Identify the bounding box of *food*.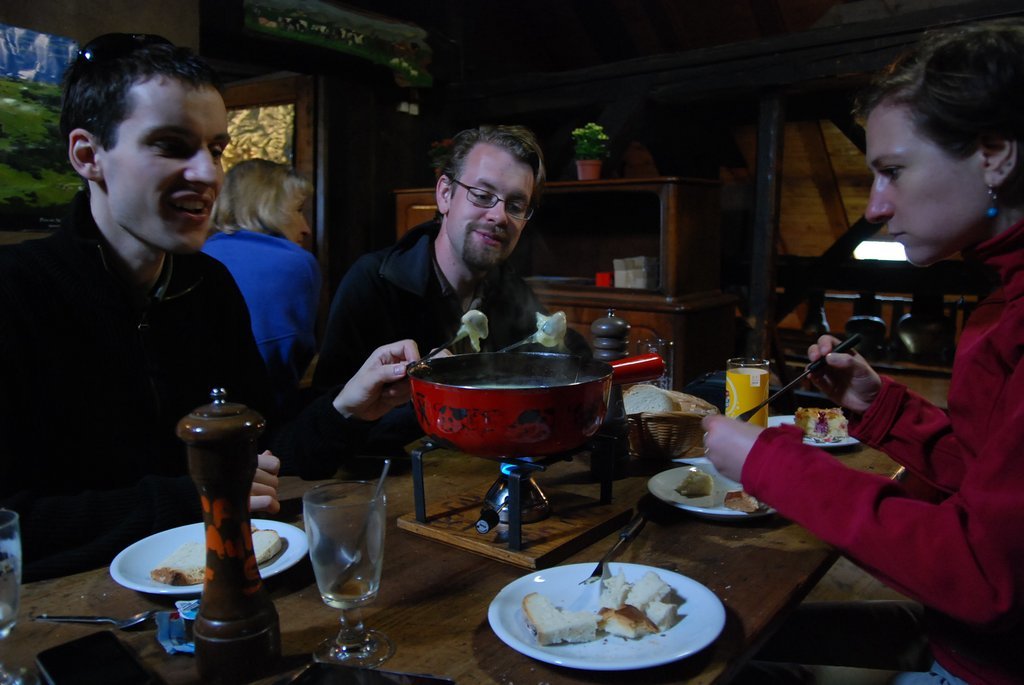
<box>519,566,673,647</box>.
